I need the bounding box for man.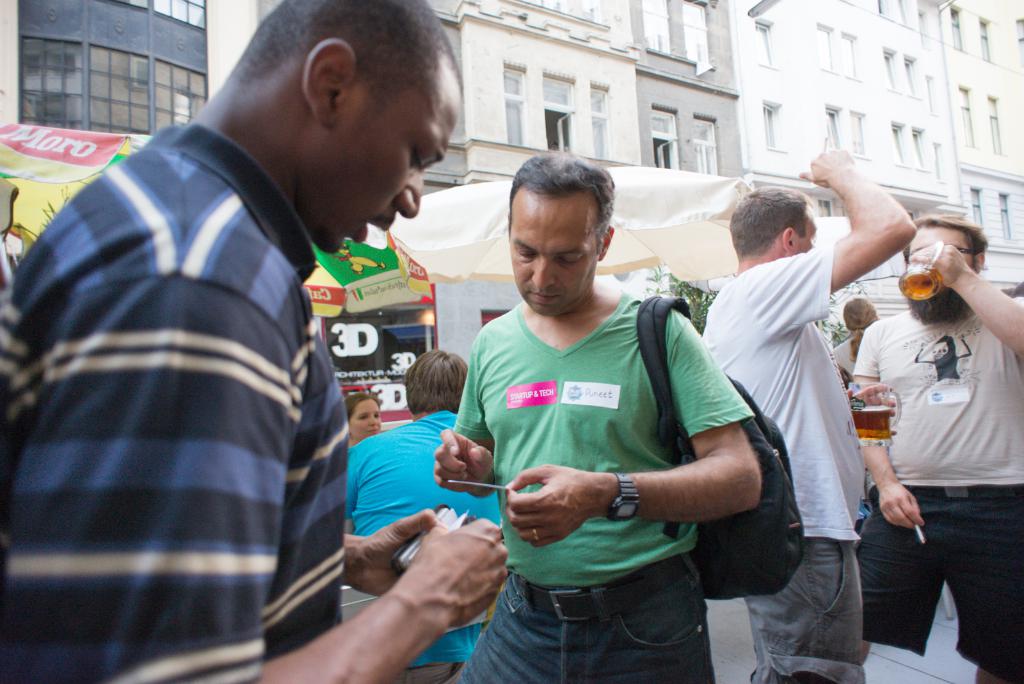
Here it is: box(849, 213, 1023, 683).
